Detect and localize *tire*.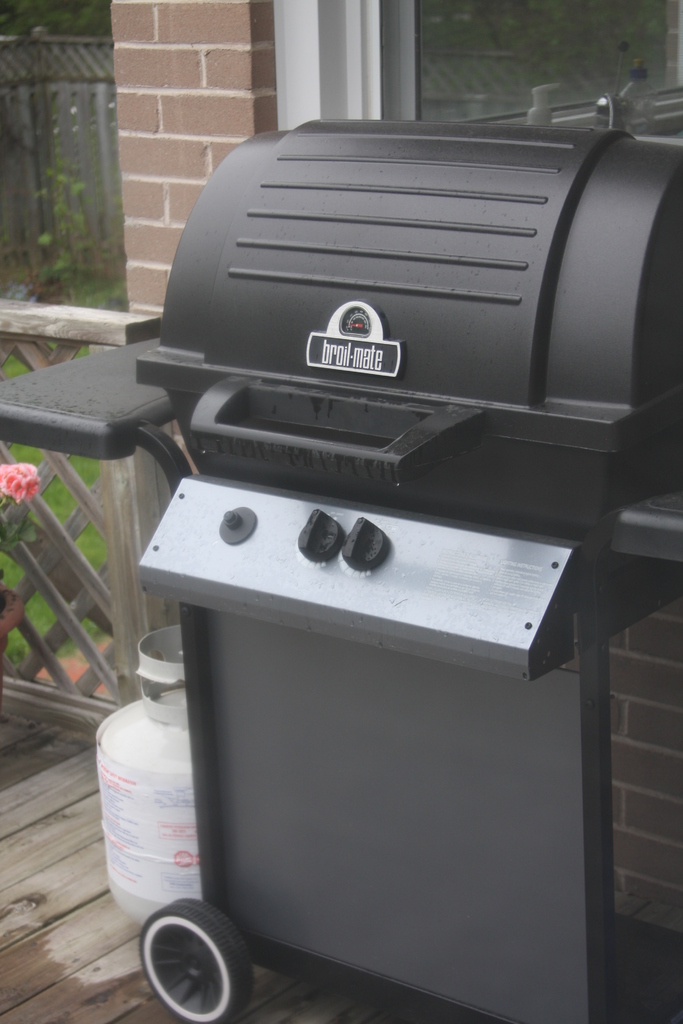
Localized at 138:900:252:1023.
